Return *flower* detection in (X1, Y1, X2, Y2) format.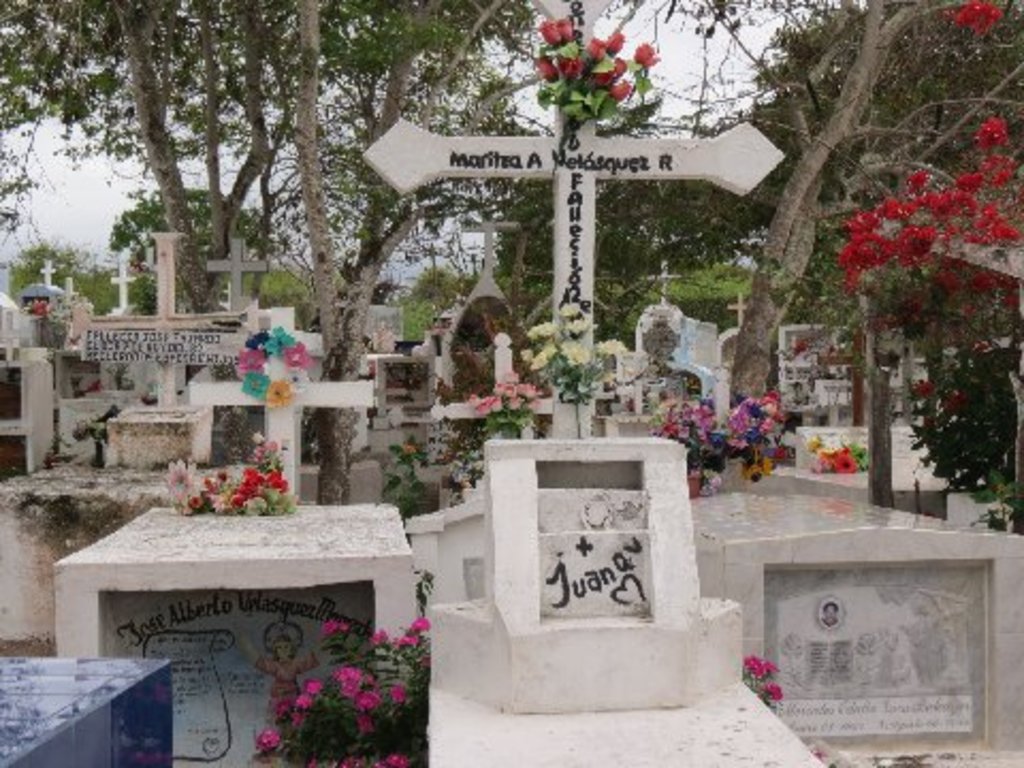
(401, 444, 416, 452).
